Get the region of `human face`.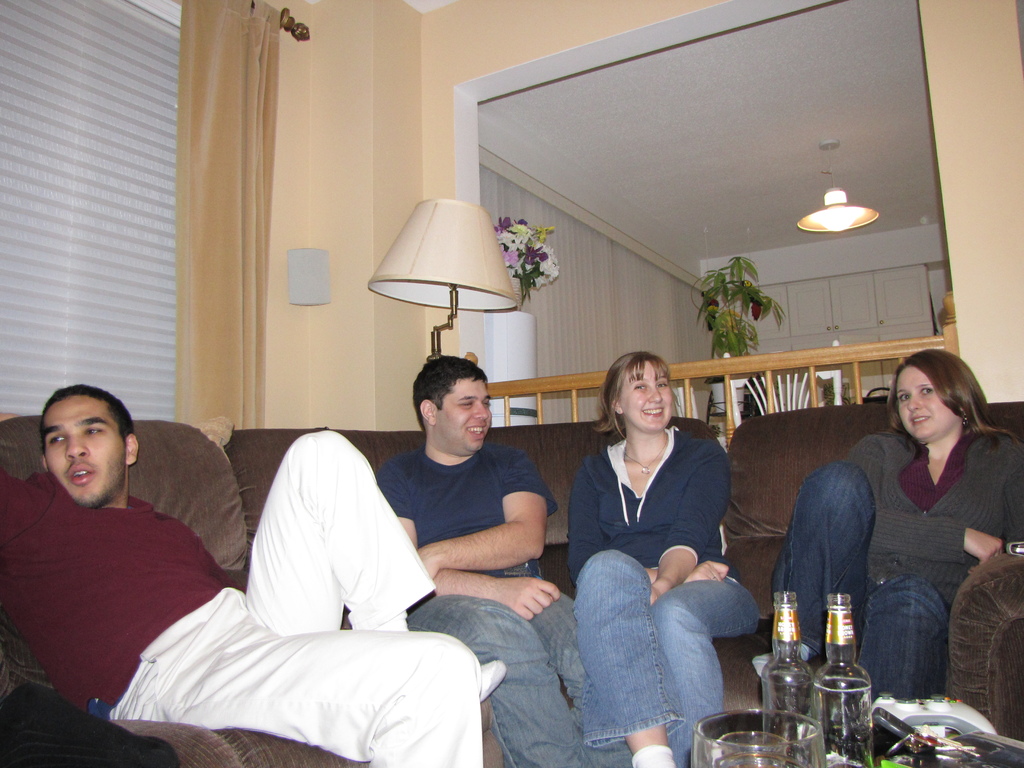
{"x1": 620, "y1": 360, "x2": 673, "y2": 431}.
